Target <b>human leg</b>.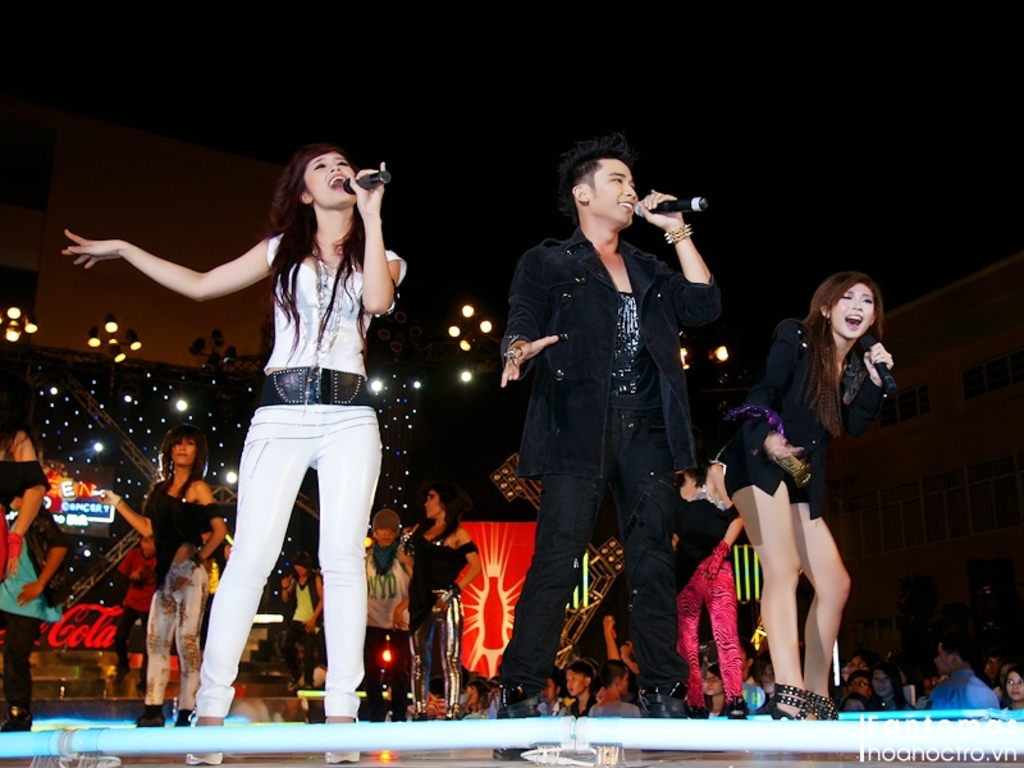
Target region: BBox(312, 408, 384, 756).
